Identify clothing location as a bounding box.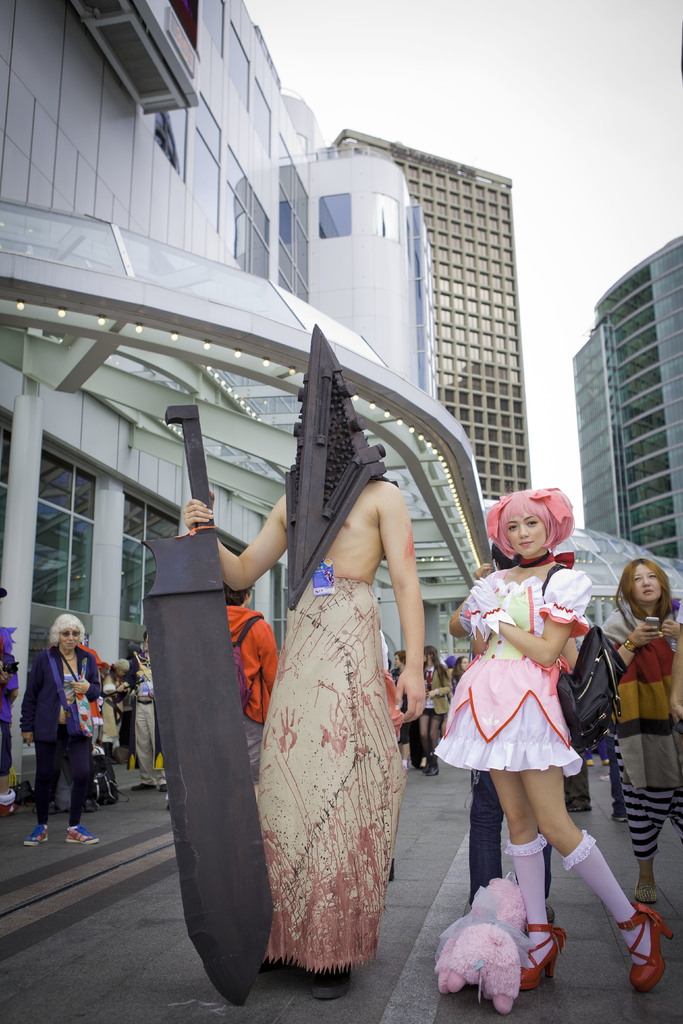
[x1=461, y1=553, x2=599, y2=823].
